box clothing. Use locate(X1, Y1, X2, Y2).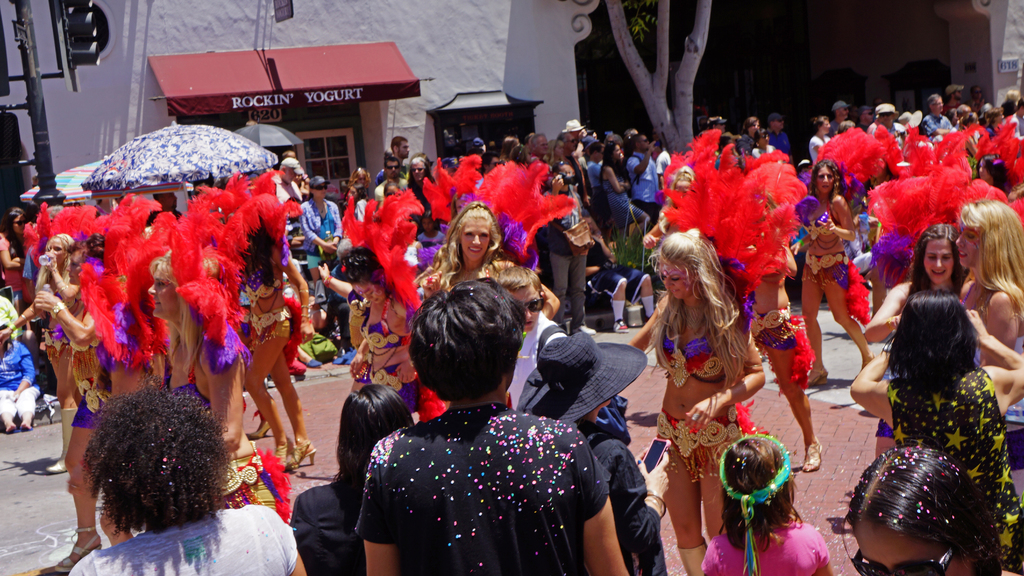
locate(810, 202, 838, 237).
